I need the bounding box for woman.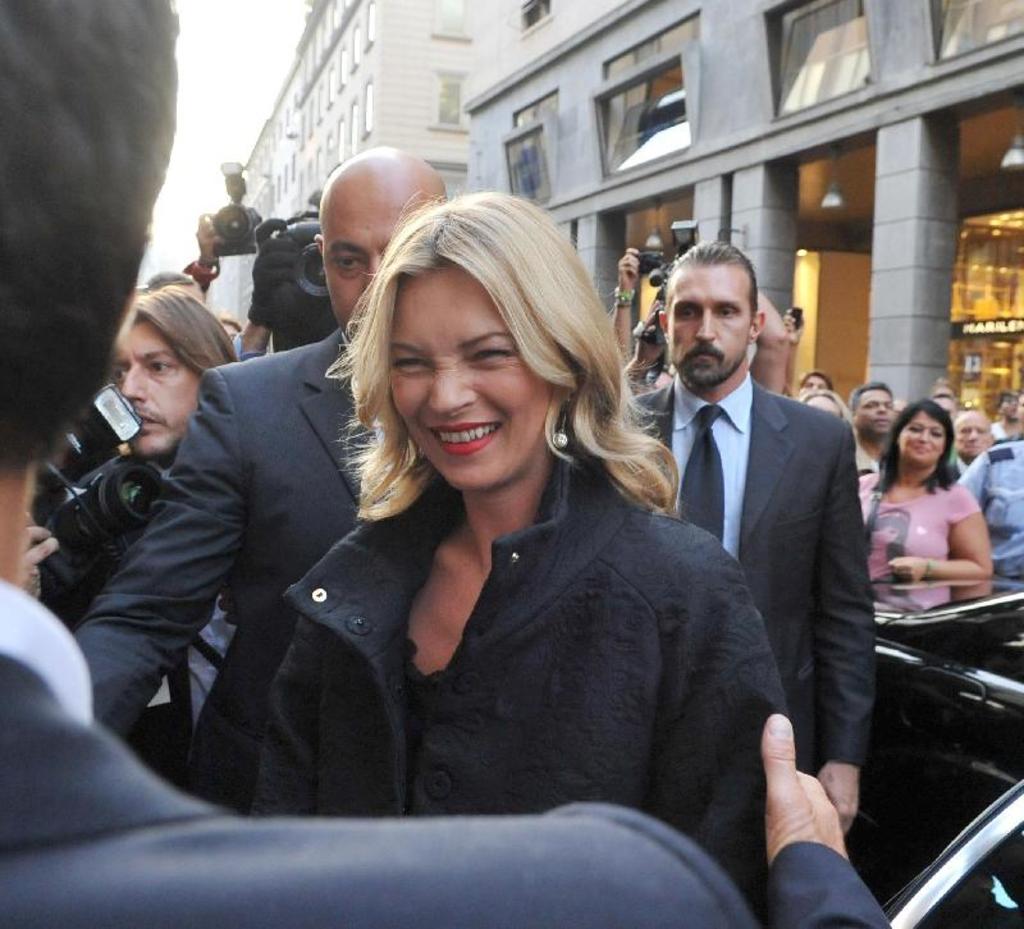
Here it is: [left=859, top=395, right=995, bottom=590].
